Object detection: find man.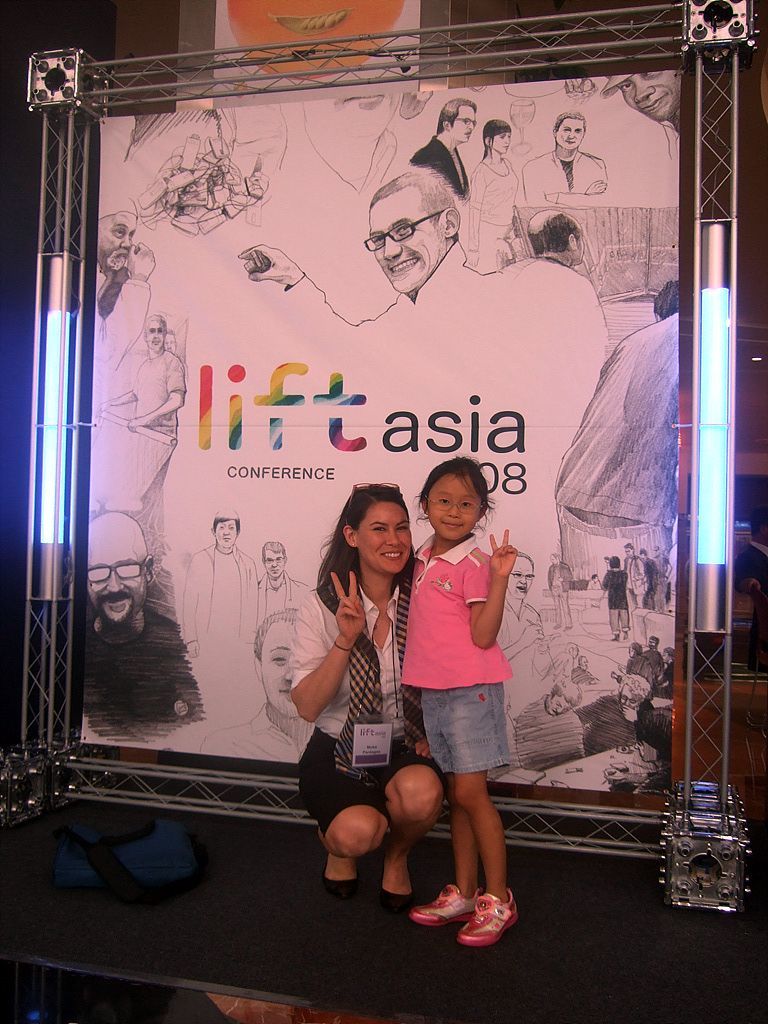
{"x1": 87, "y1": 166, "x2": 169, "y2": 387}.
